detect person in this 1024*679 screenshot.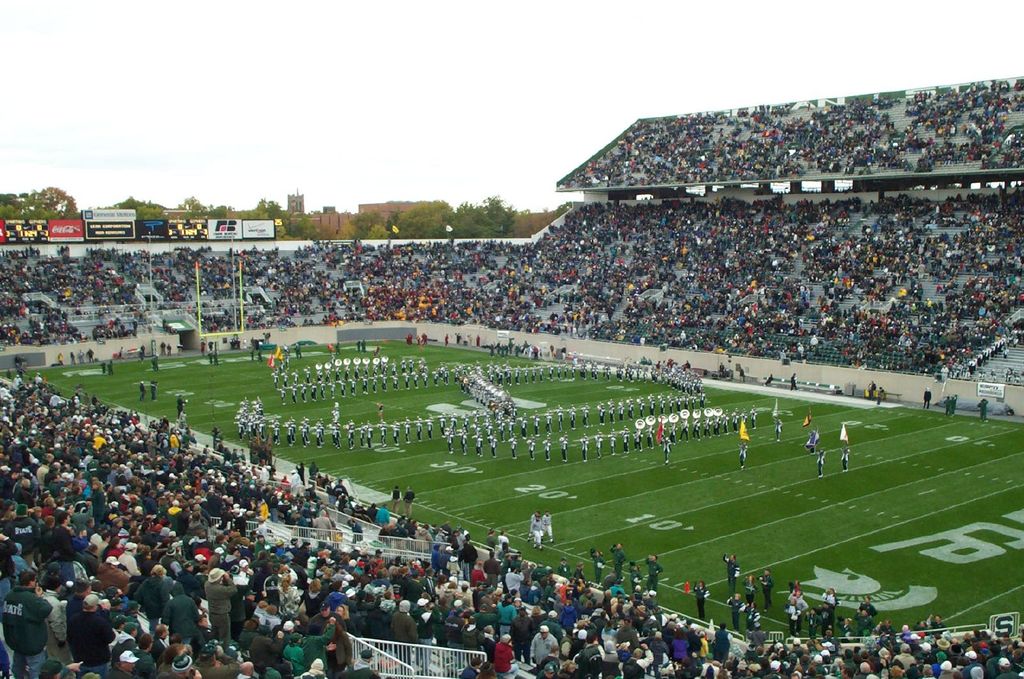
Detection: [left=763, top=371, right=774, bottom=389].
